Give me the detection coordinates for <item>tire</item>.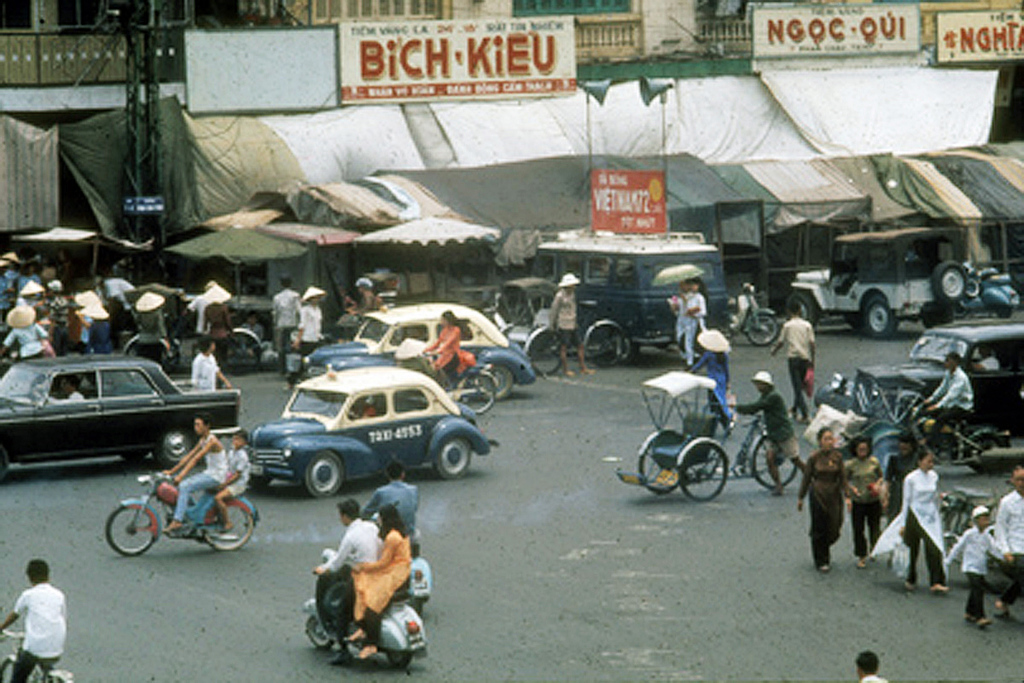
680, 439, 731, 504.
